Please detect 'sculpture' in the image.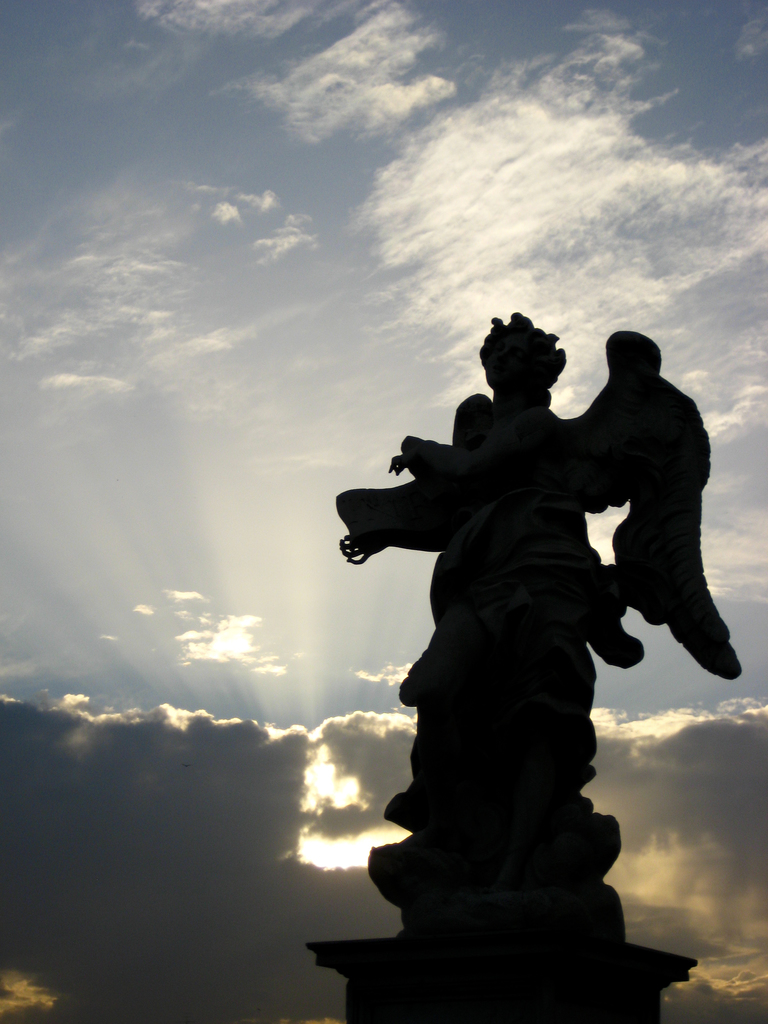
region(330, 290, 742, 979).
